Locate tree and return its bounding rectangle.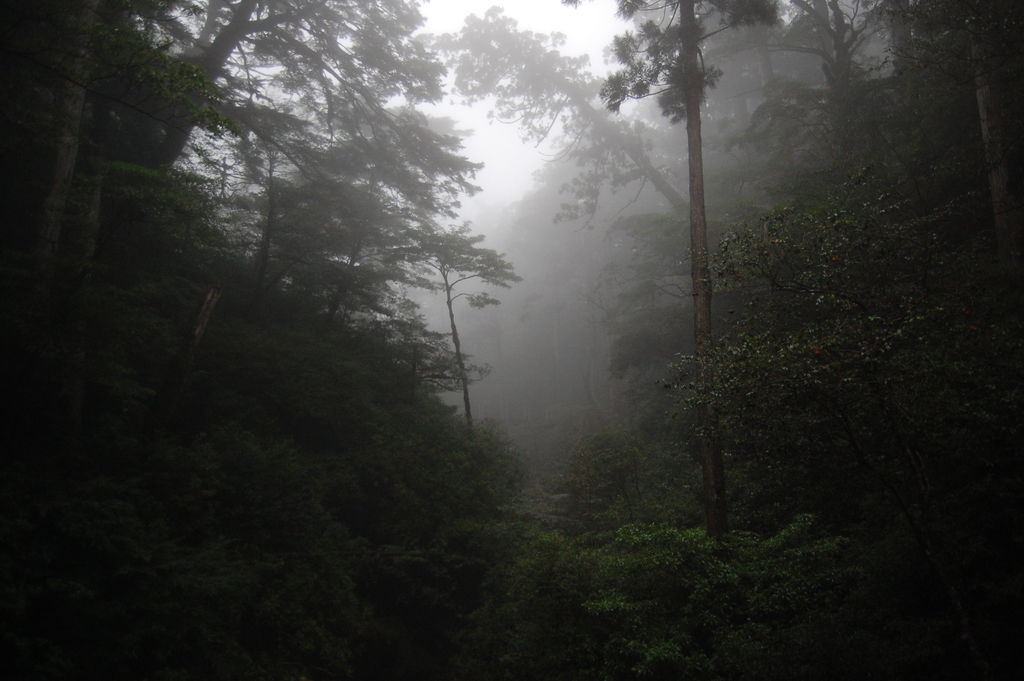
[left=753, top=0, right=959, bottom=487].
